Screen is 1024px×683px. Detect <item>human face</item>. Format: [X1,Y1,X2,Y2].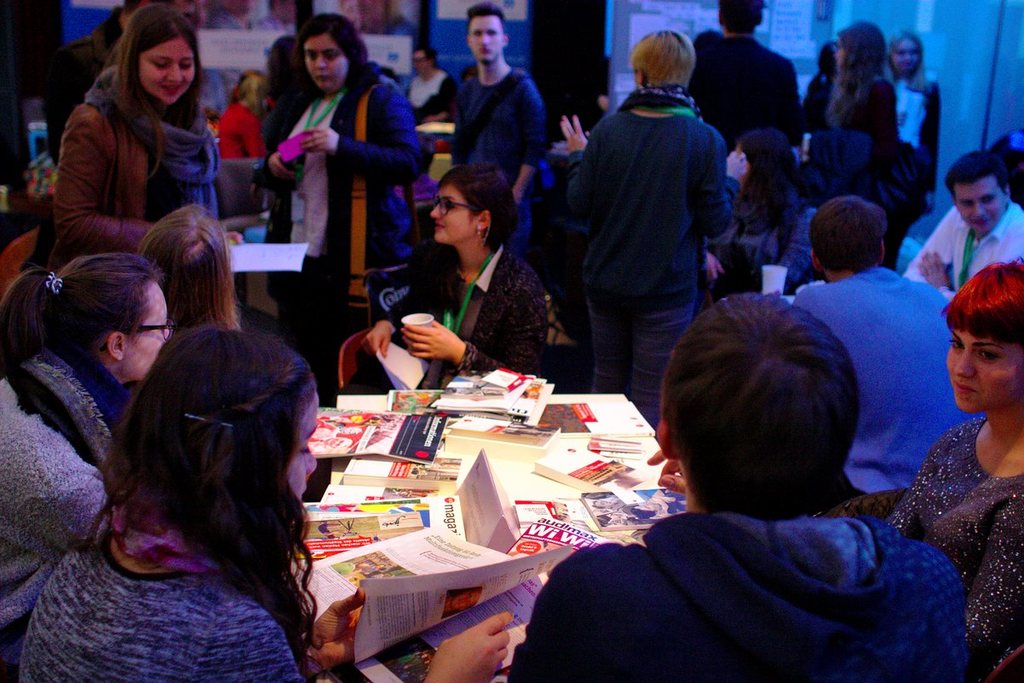
[299,32,348,90].
